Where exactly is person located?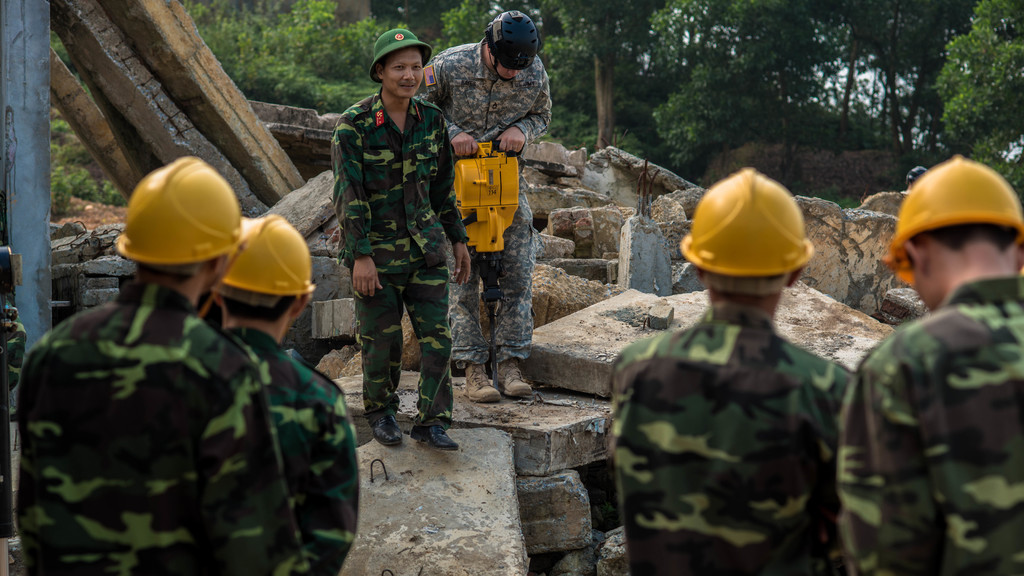
Its bounding box is 852 146 1022 575.
